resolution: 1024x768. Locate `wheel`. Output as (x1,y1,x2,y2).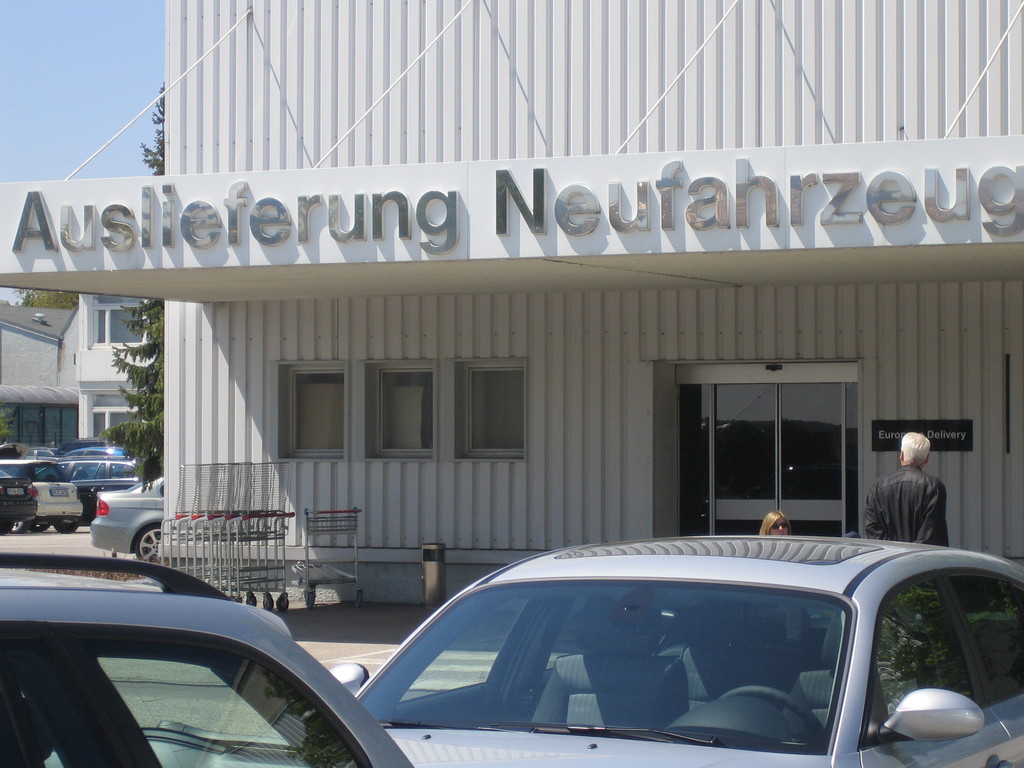
(5,516,28,536).
